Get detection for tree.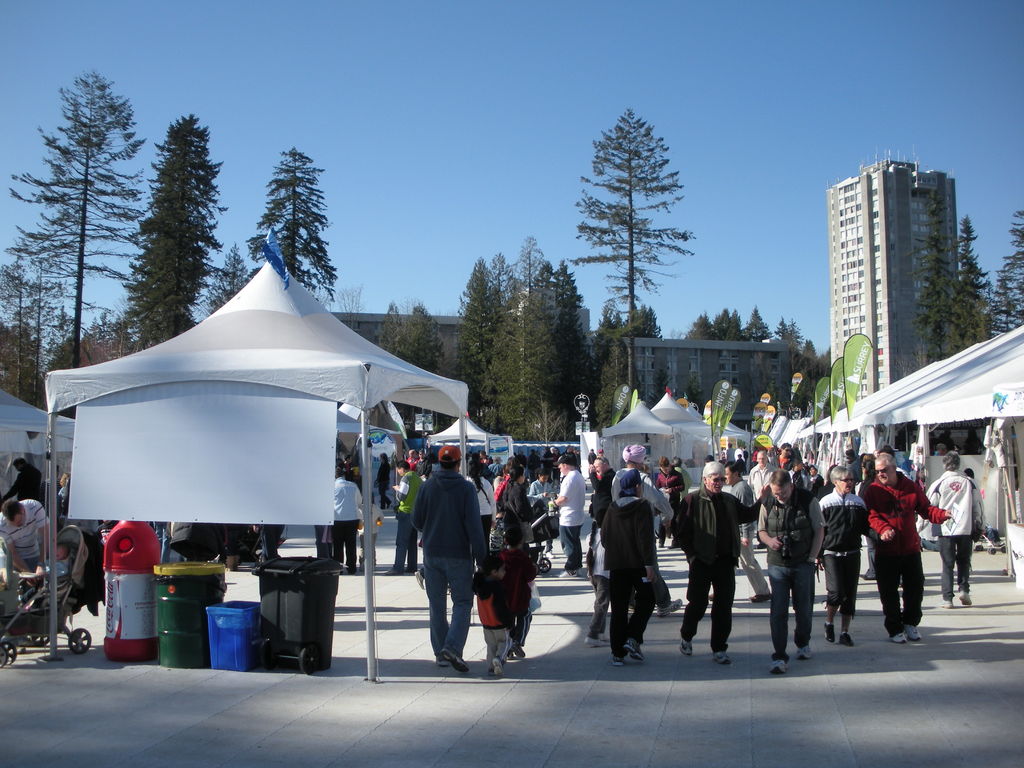
Detection: 201/246/259/315.
